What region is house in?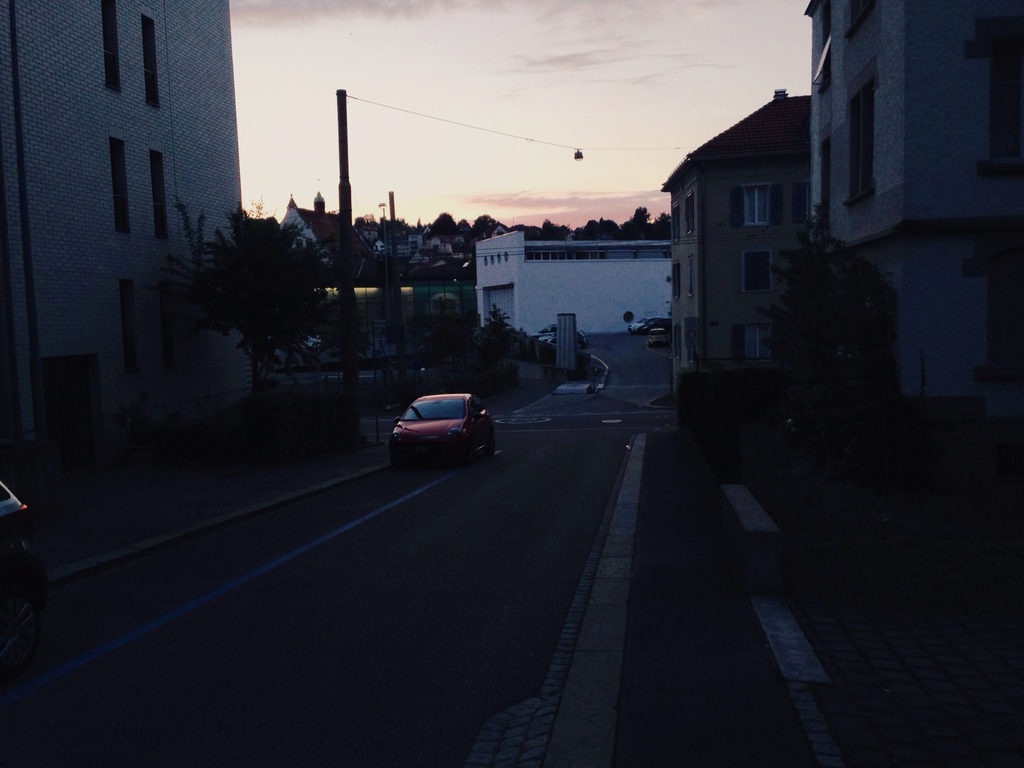
bbox=(269, 187, 370, 271).
